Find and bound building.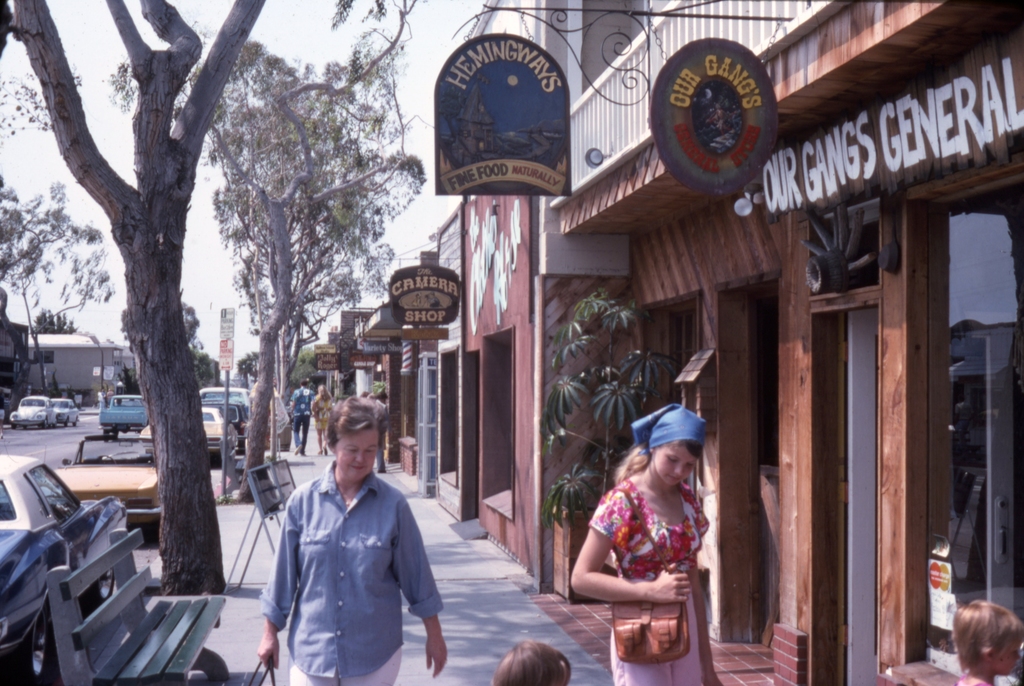
Bound: Rect(460, 3, 543, 578).
